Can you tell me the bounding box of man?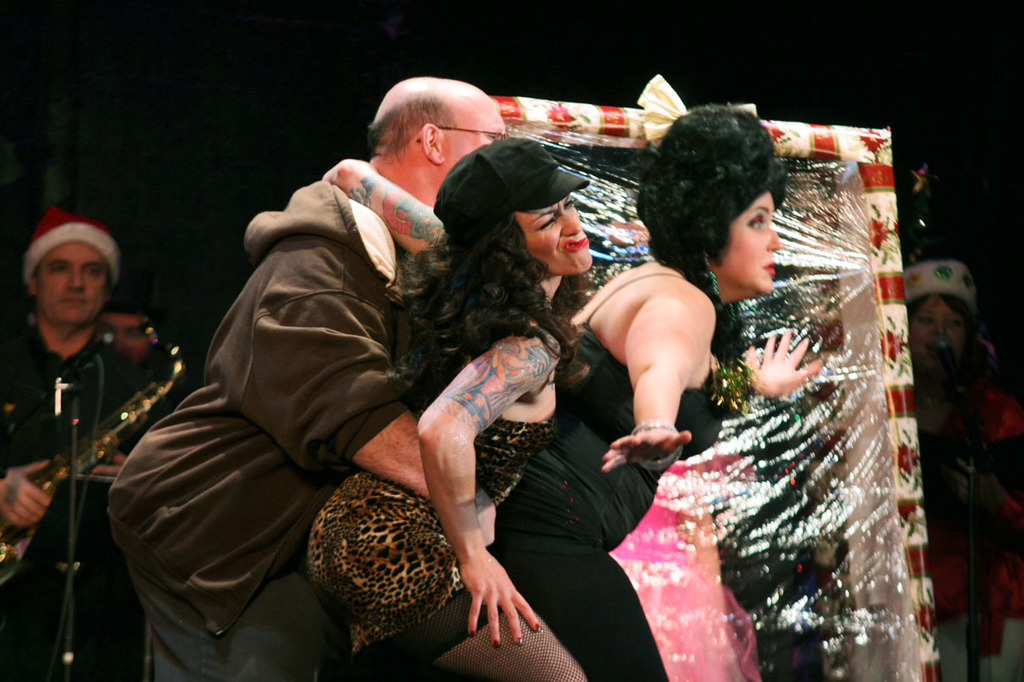
Rect(0, 208, 165, 531).
